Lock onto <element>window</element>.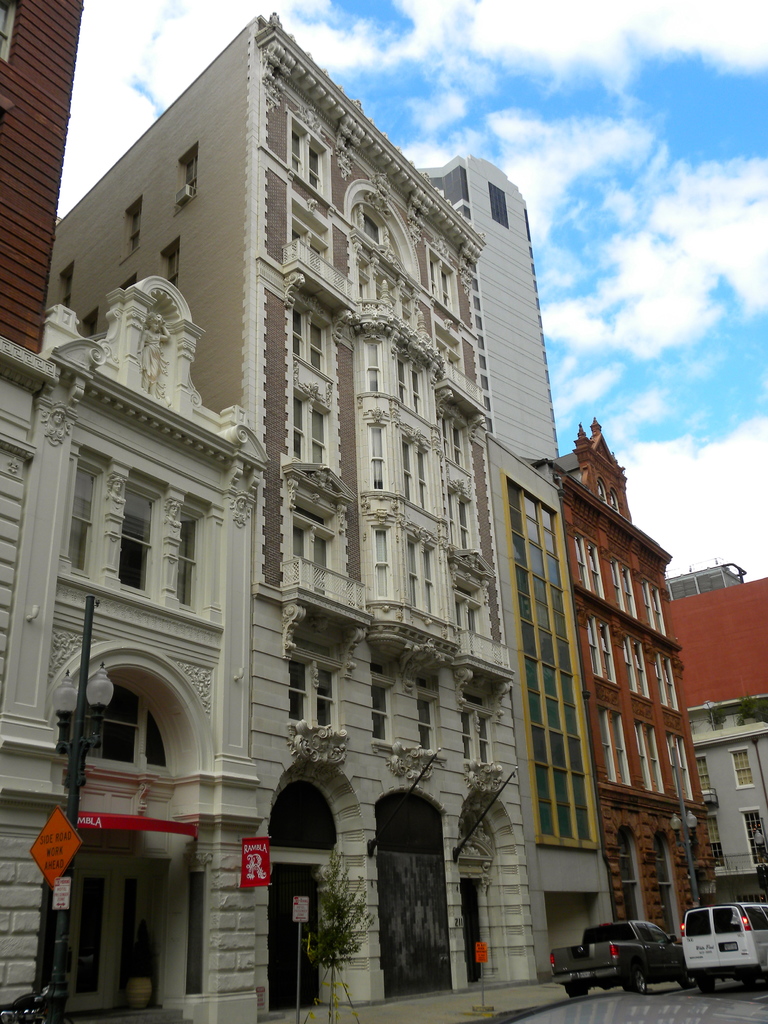
Locked: <box>649,584,666,635</box>.
